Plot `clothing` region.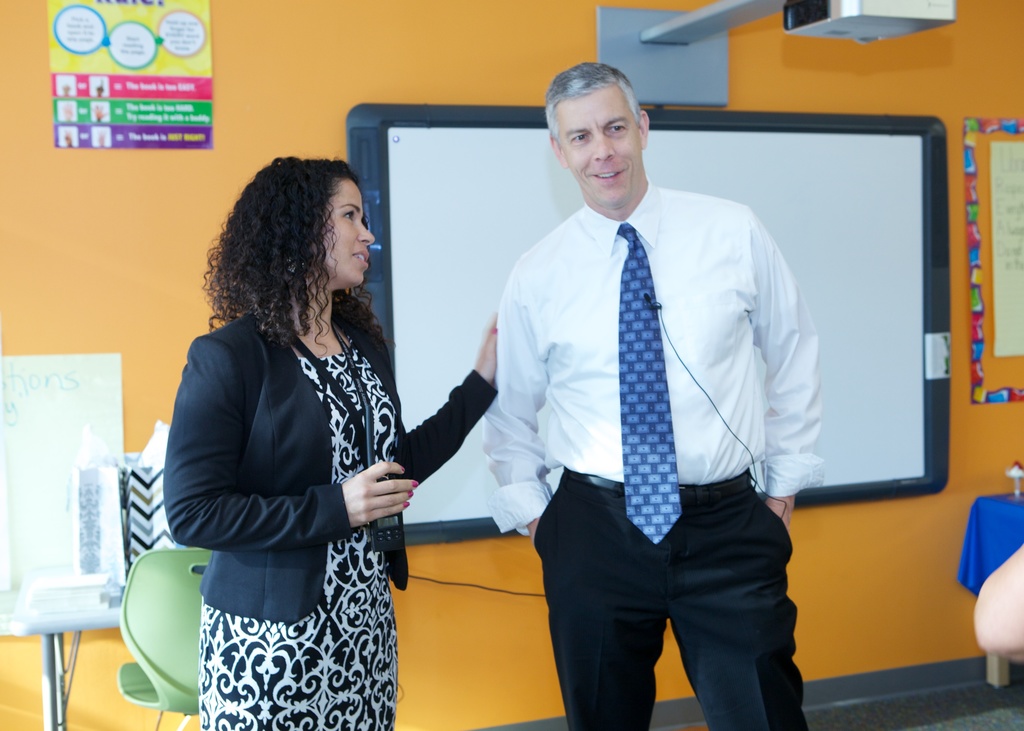
Plotted at left=157, top=244, right=432, bottom=716.
